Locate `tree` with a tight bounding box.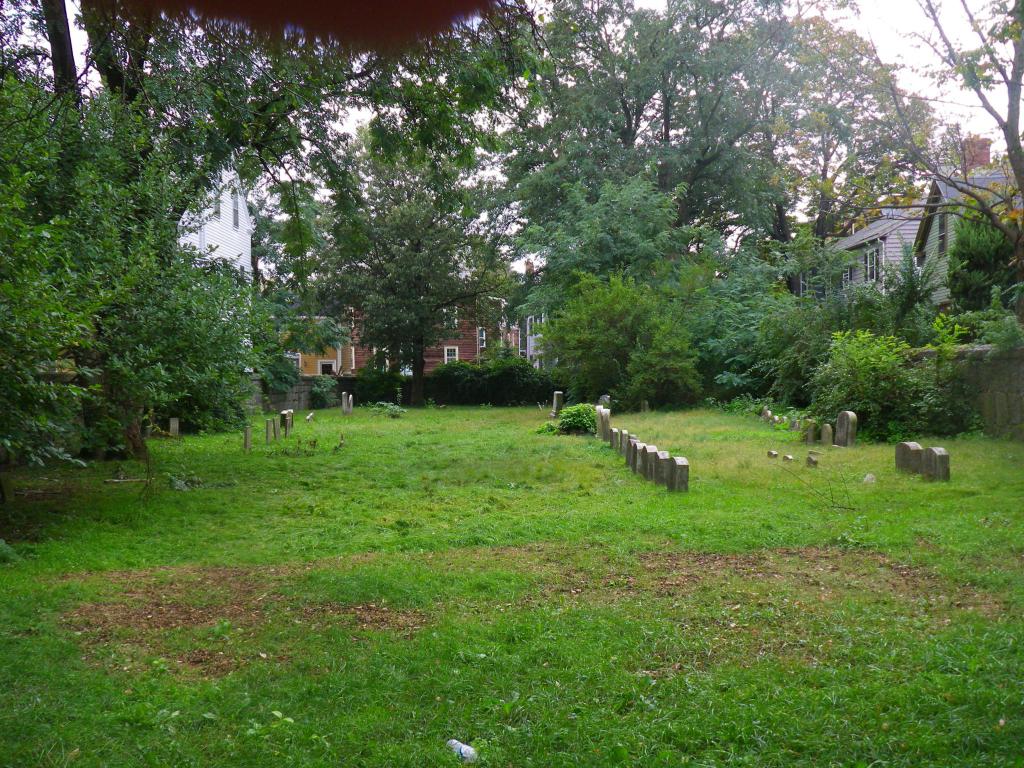
[left=805, top=0, right=1023, bottom=259].
